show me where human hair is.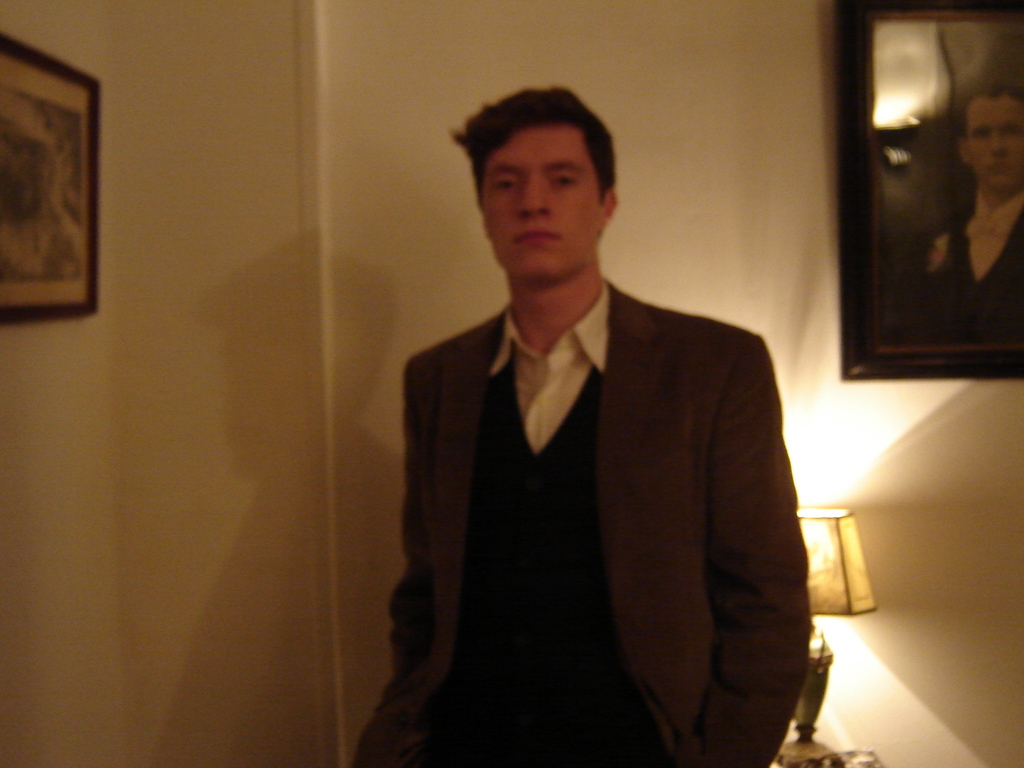
human hair is at <box>460,92,619,255</box>.
